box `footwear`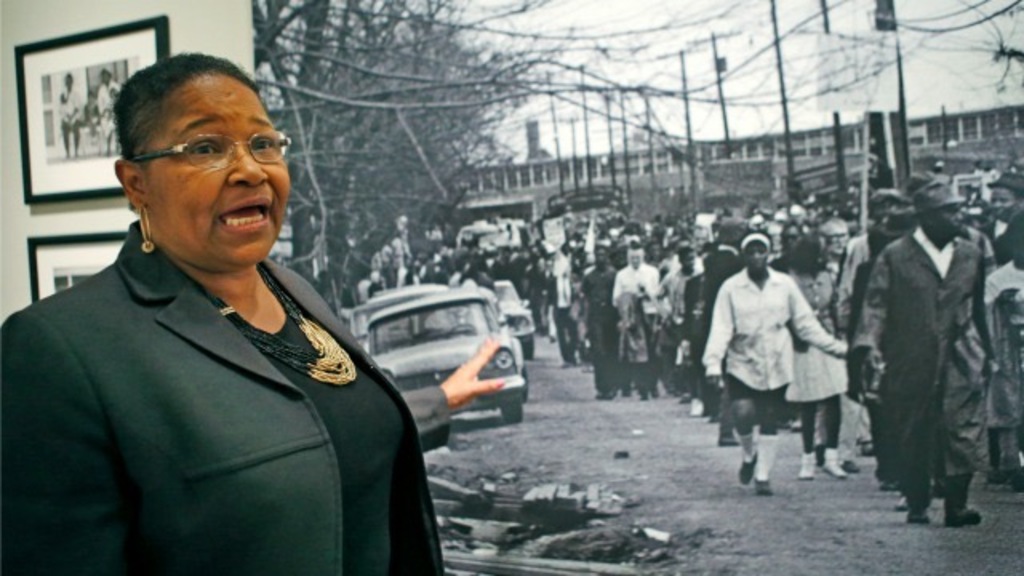
(811,446,850,480)
